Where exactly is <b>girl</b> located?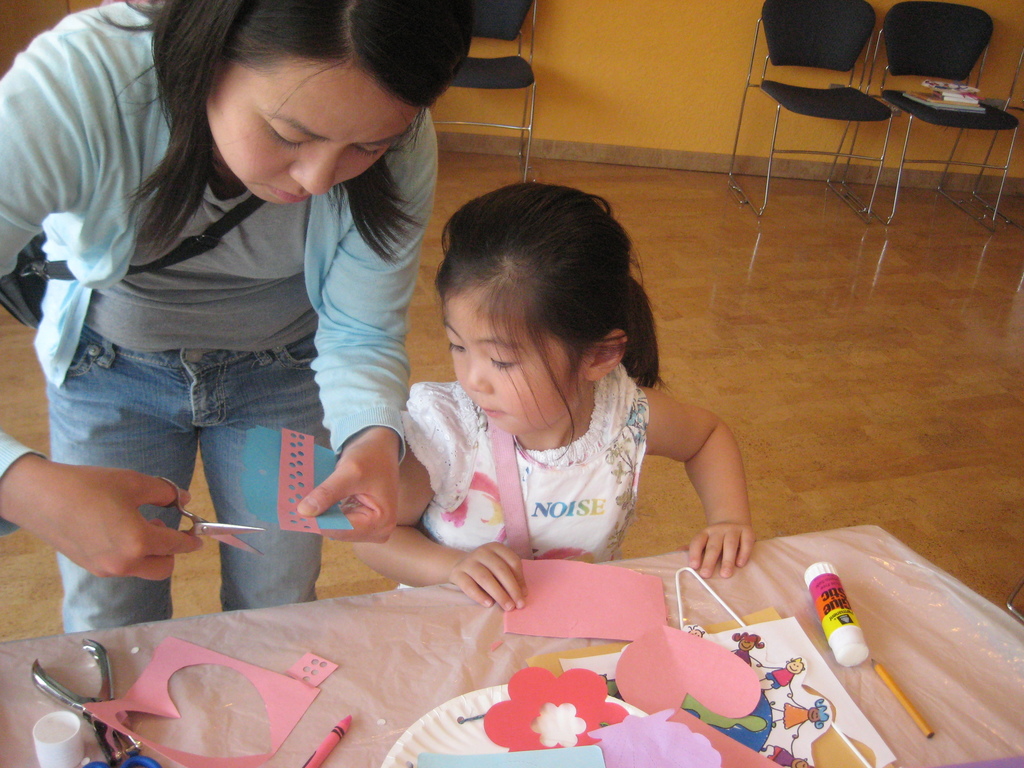
Its bounding box is [354, 182, 755, 612].
